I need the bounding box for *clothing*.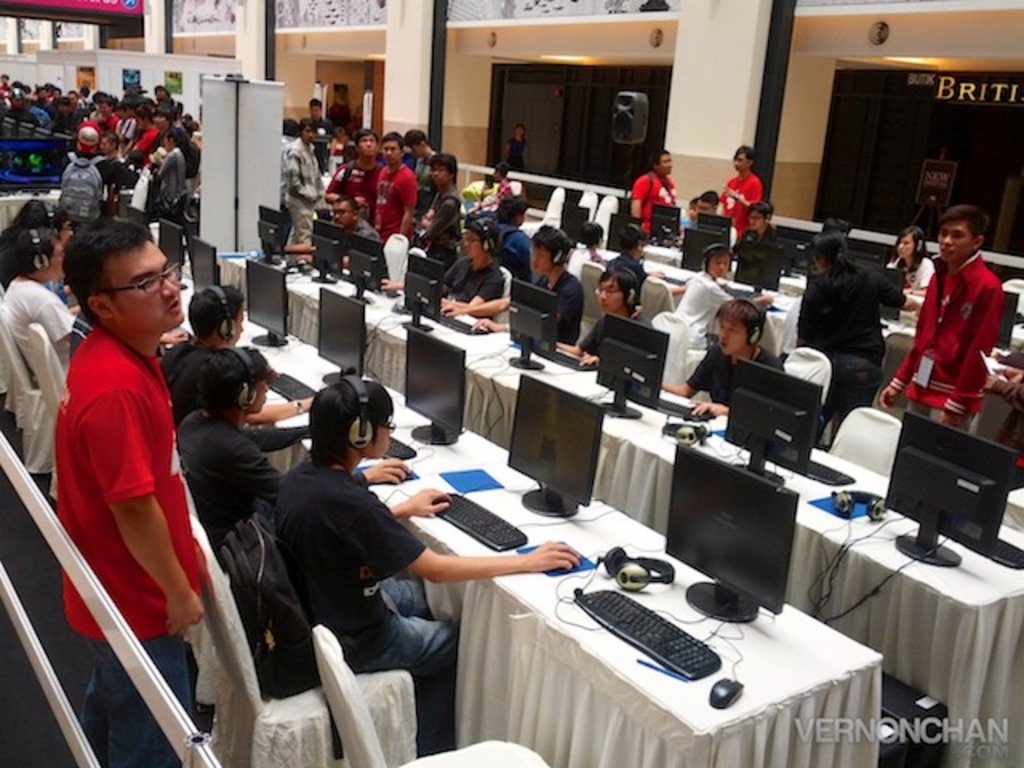
Here it is: <bbox>870, 248, 1011, 422</bbox>.
